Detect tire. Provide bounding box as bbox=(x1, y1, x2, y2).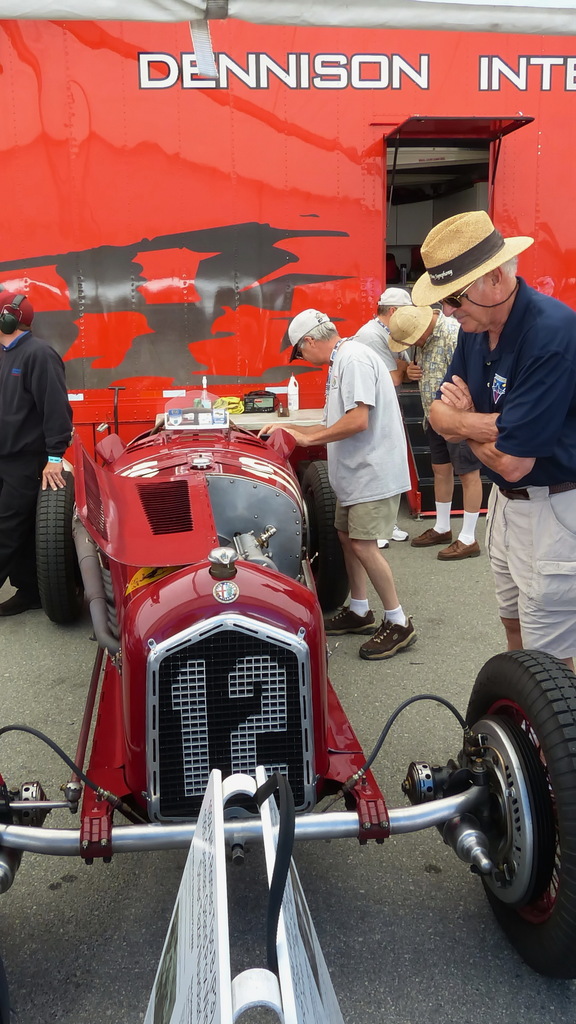
bbox=(463, 645, 575, 984).
